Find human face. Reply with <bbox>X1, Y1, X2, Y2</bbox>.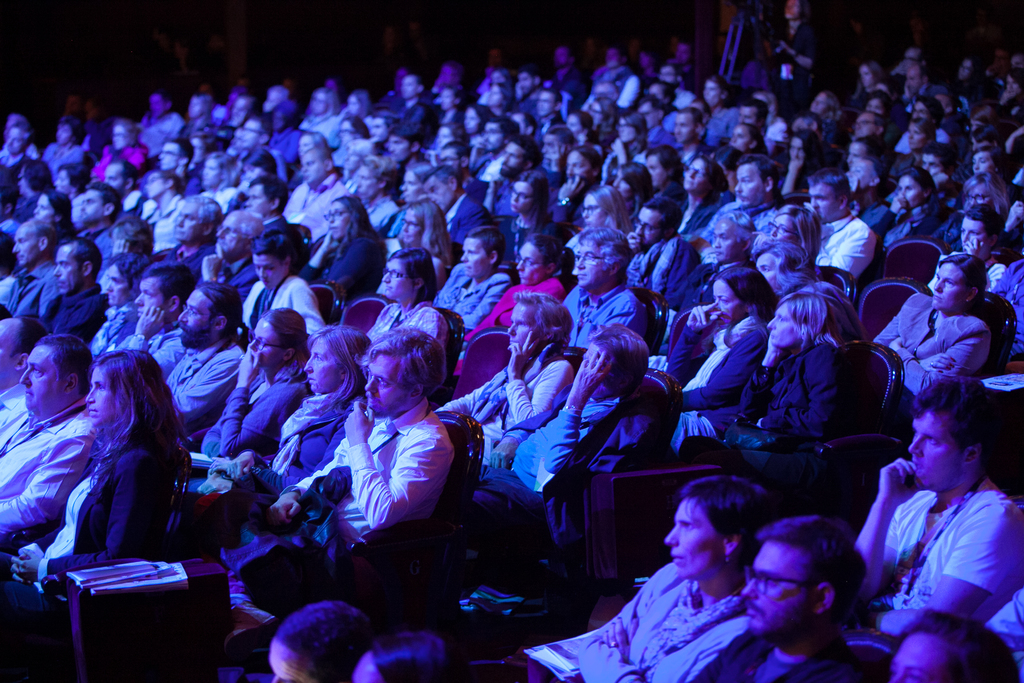
<bbox>671, 112, 694, 145</bbox>.
